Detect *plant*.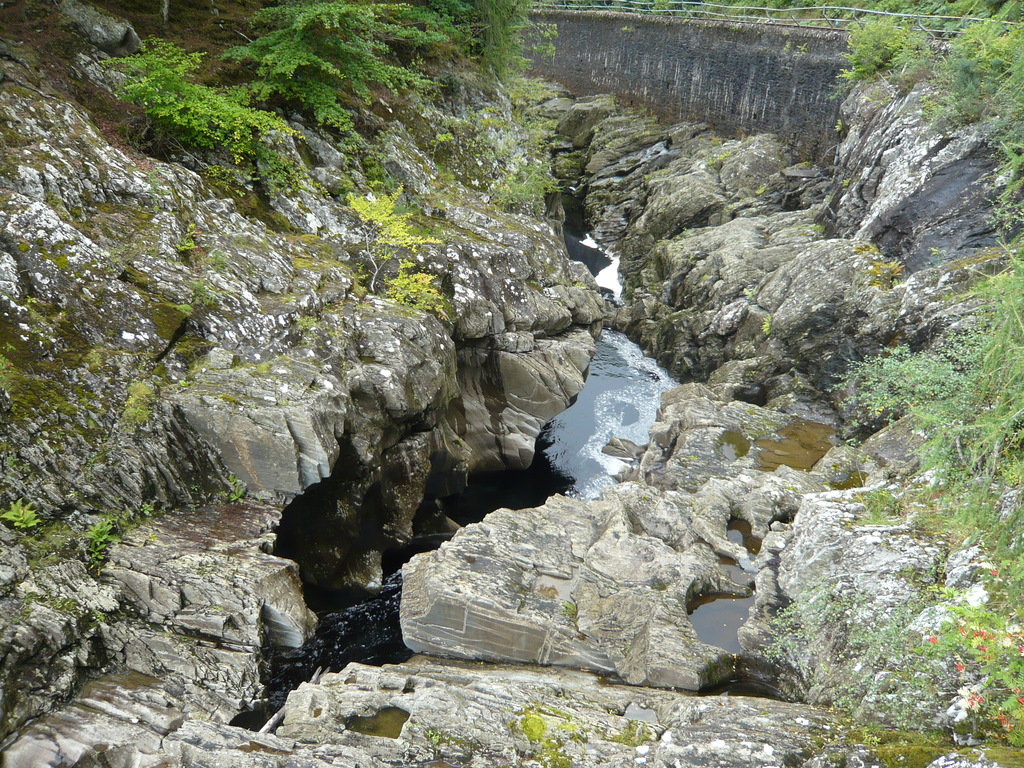
Detected at box(102, 35, 323, 187).
